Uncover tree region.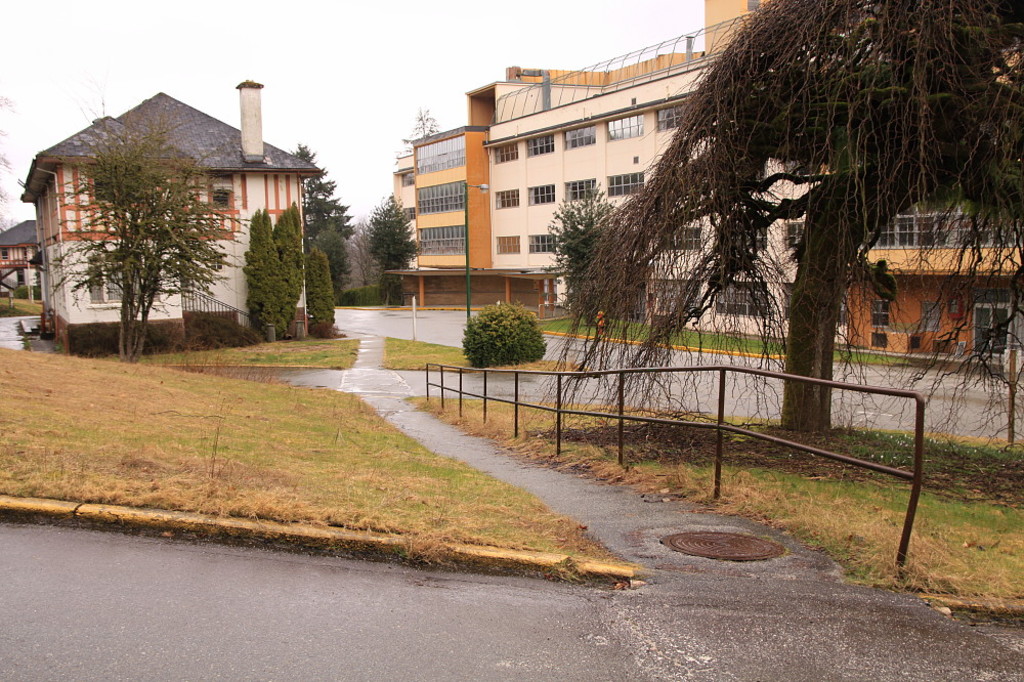
Uncovered: (284,143,355,247).
